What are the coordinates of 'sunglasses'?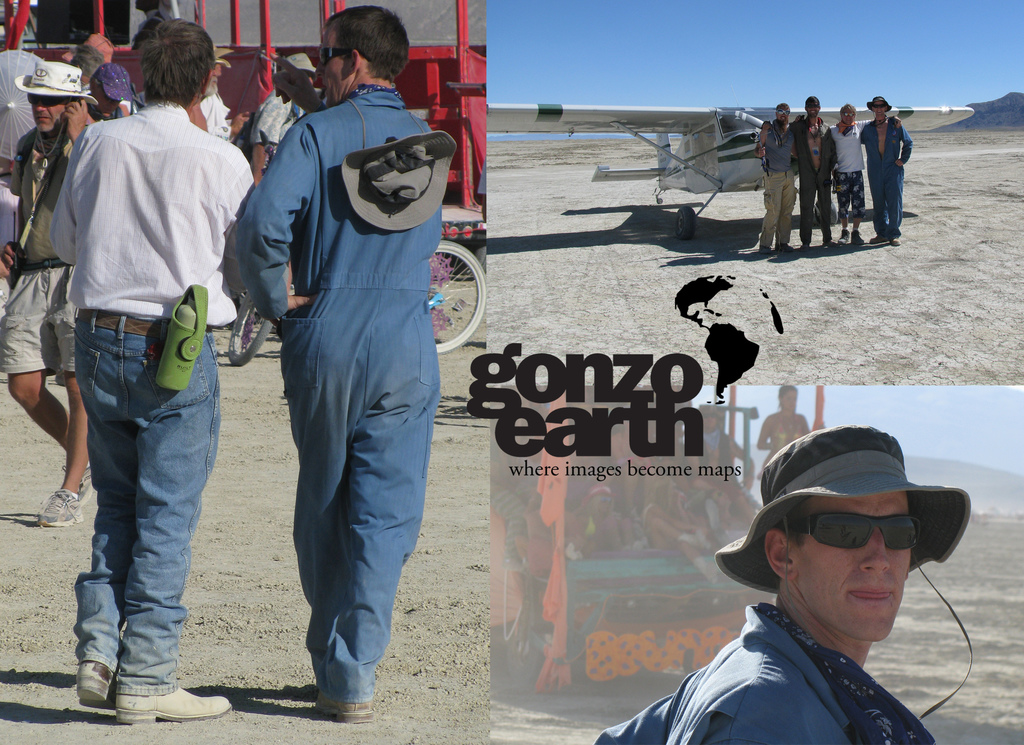
bbox(871, 101, 888, 110).
